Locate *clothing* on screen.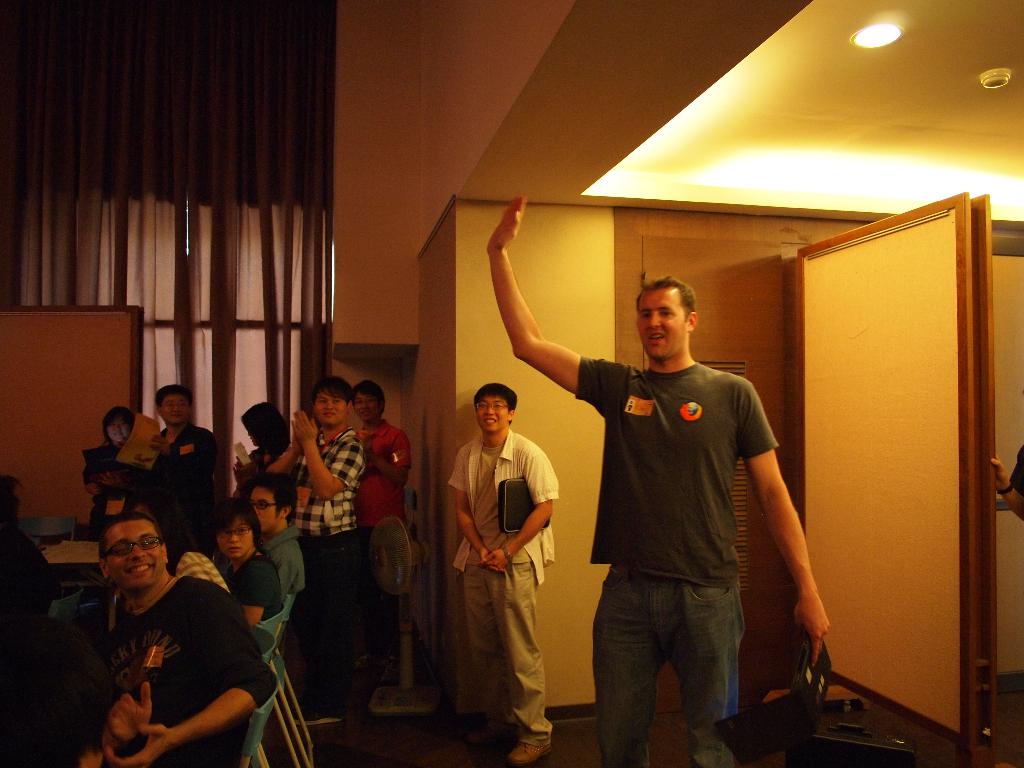
On screen at <box>83,445,124,534</box>.
